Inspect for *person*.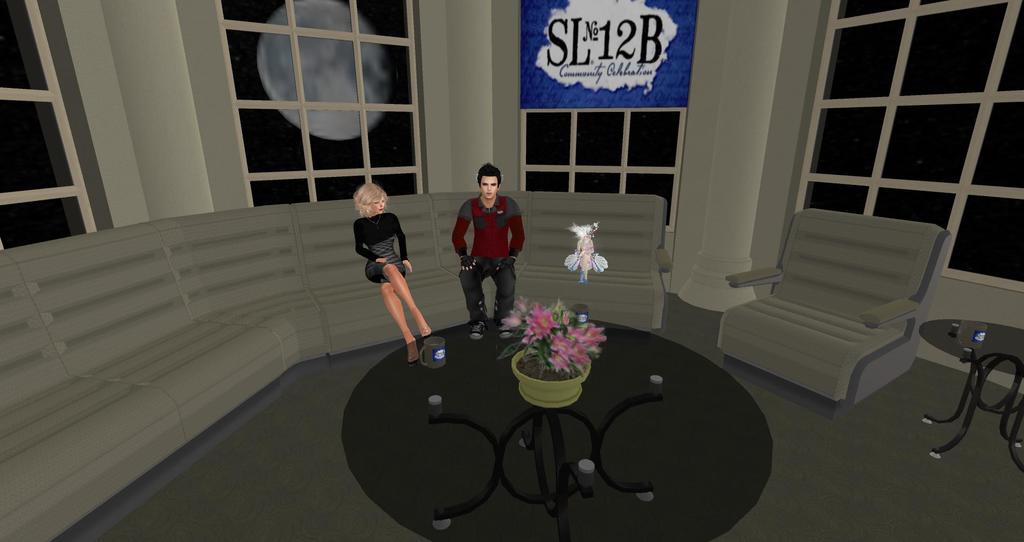
Inspection: detection(353, 179, 432, 367).
